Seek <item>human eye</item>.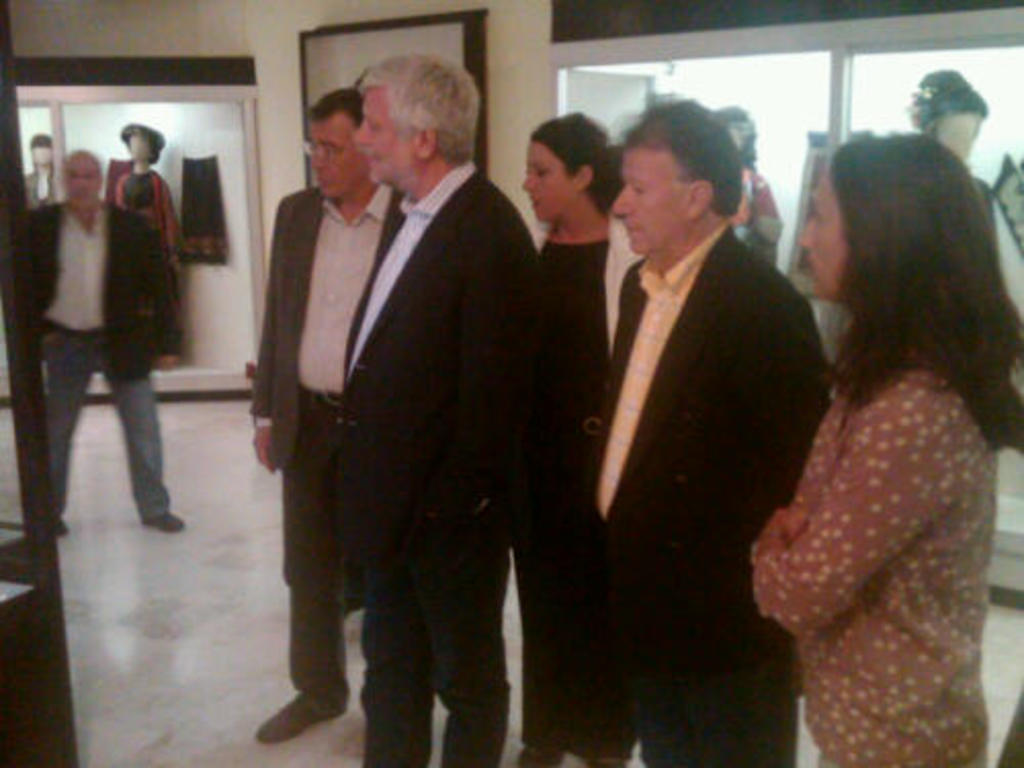
left=535, top=164, right=547, bottom=178.
